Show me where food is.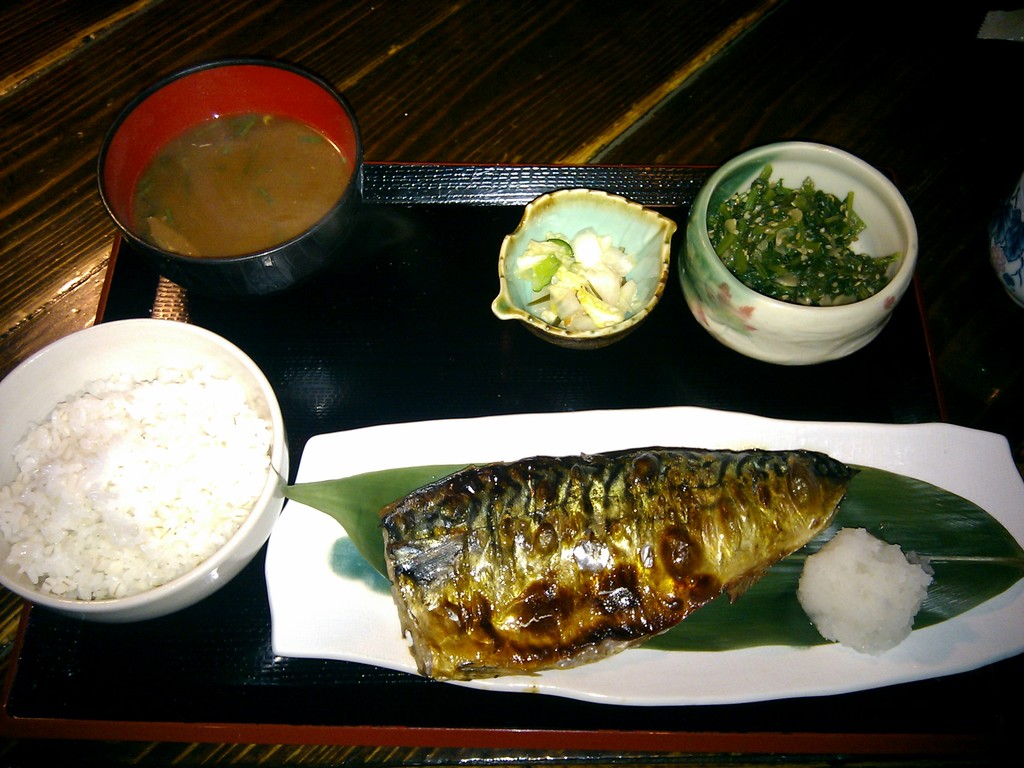
food is at bbox(709, 162, 901, 310).
